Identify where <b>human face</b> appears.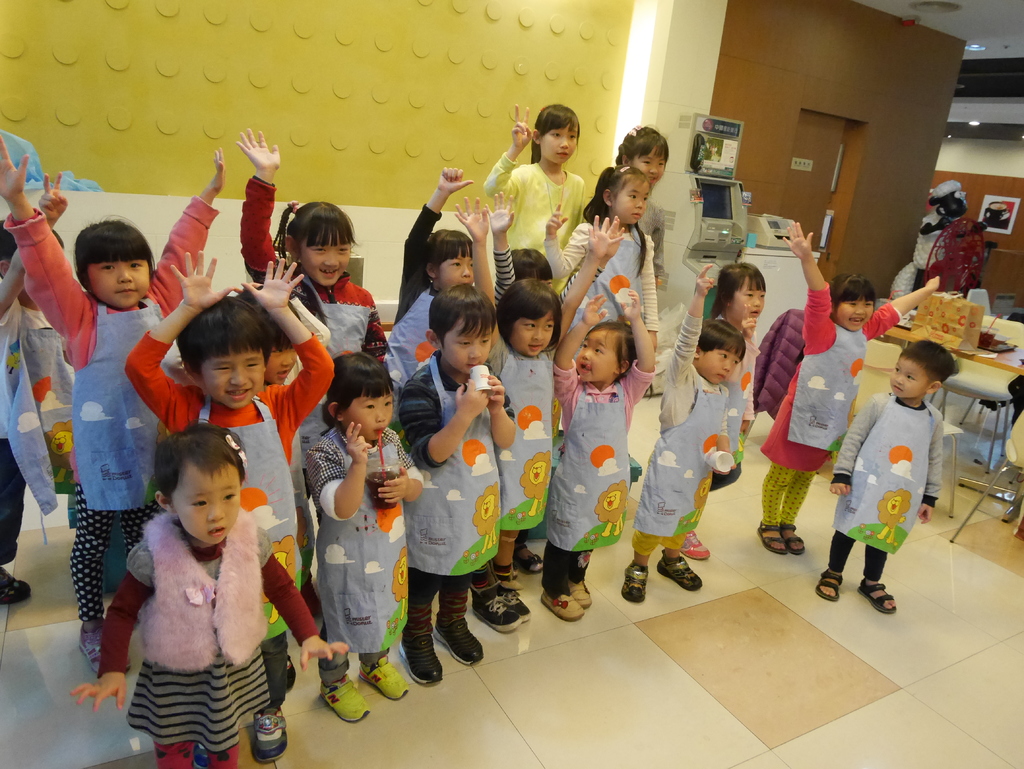
Appears at pyautogui.locateOnScreen(433, 250, 474, 289).
